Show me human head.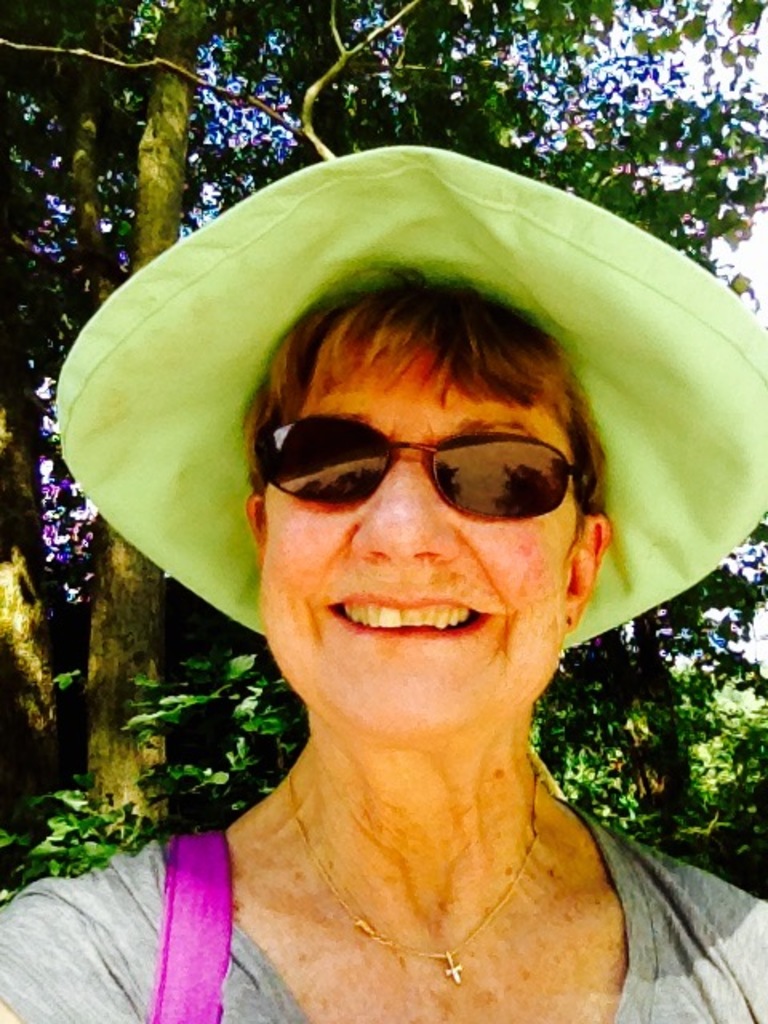
human head is here: rect(120, 109, 715, 901).
